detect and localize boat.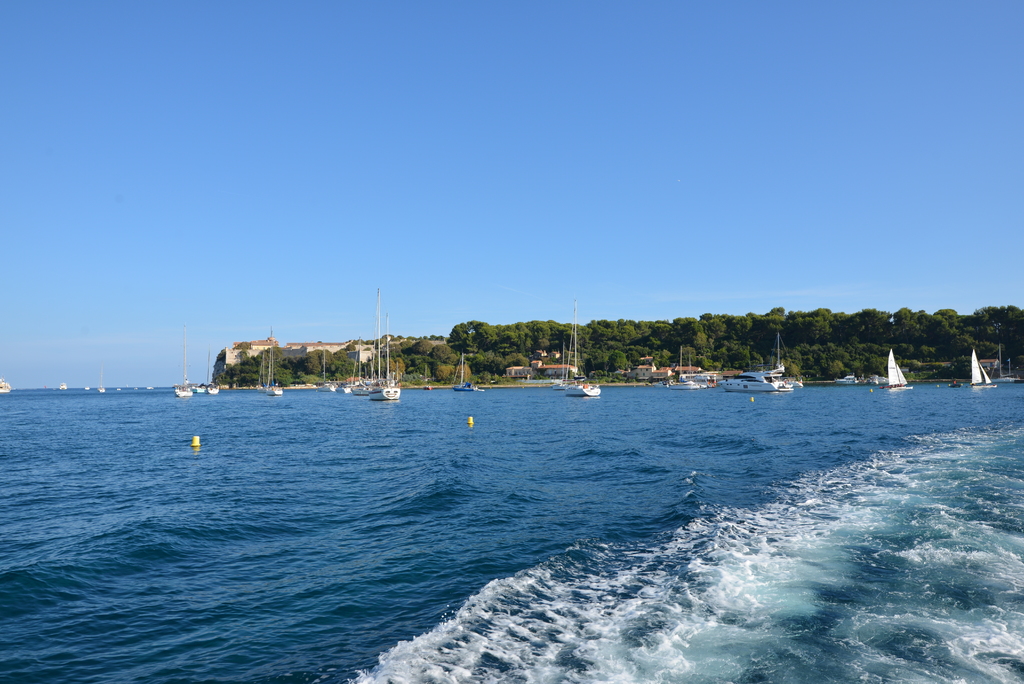
Localized at bbox=[561, 316, 609, 407].
